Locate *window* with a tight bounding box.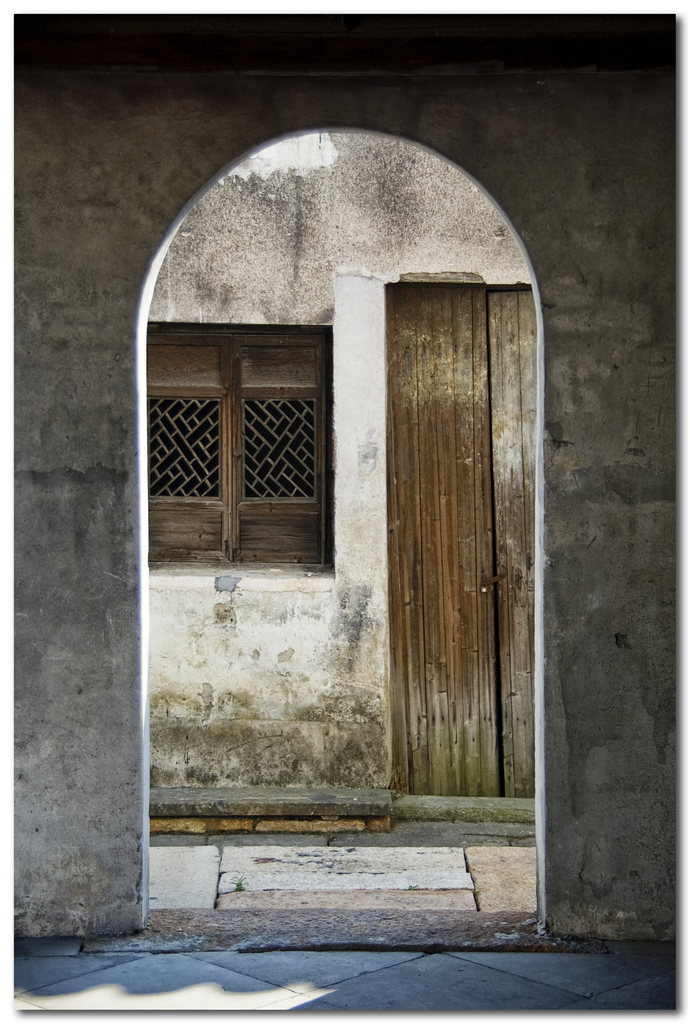
(x1=159, y1=292, x2=341, y2=557).
